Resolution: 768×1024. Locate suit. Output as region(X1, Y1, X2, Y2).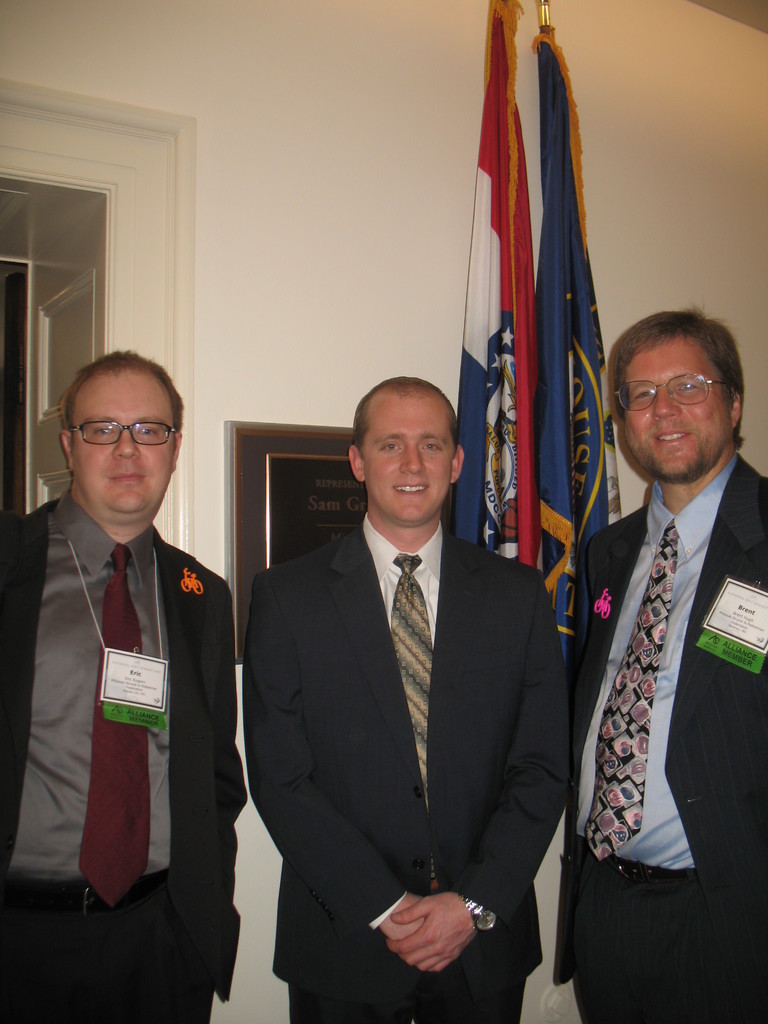
region(250, 371, 584, 1010).
